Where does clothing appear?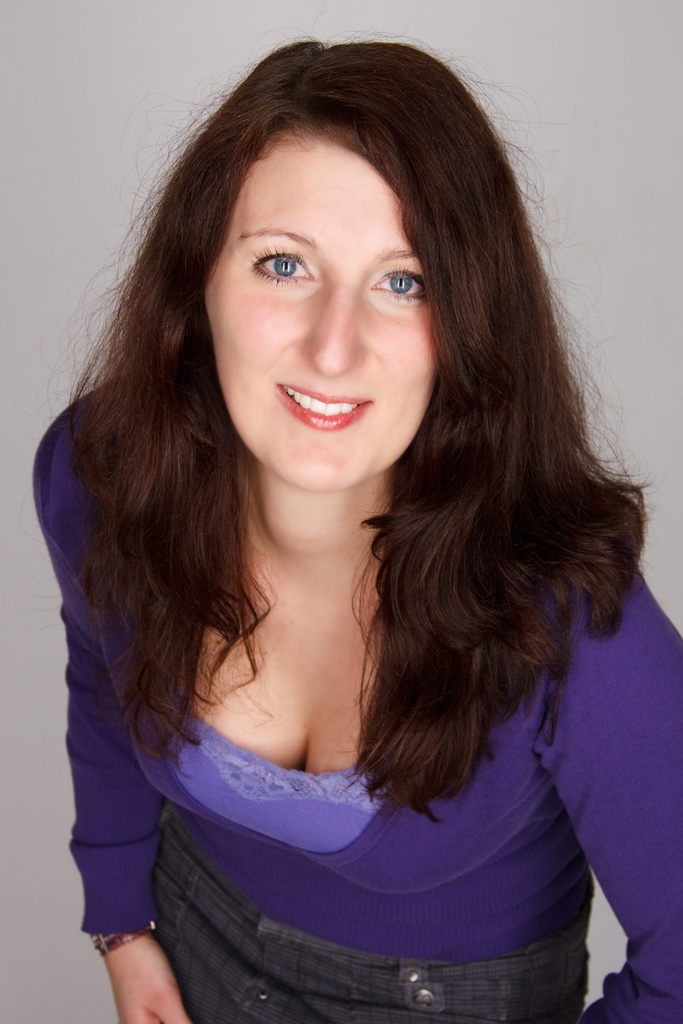
Appears at detection(33, 380, 682, 1023).
